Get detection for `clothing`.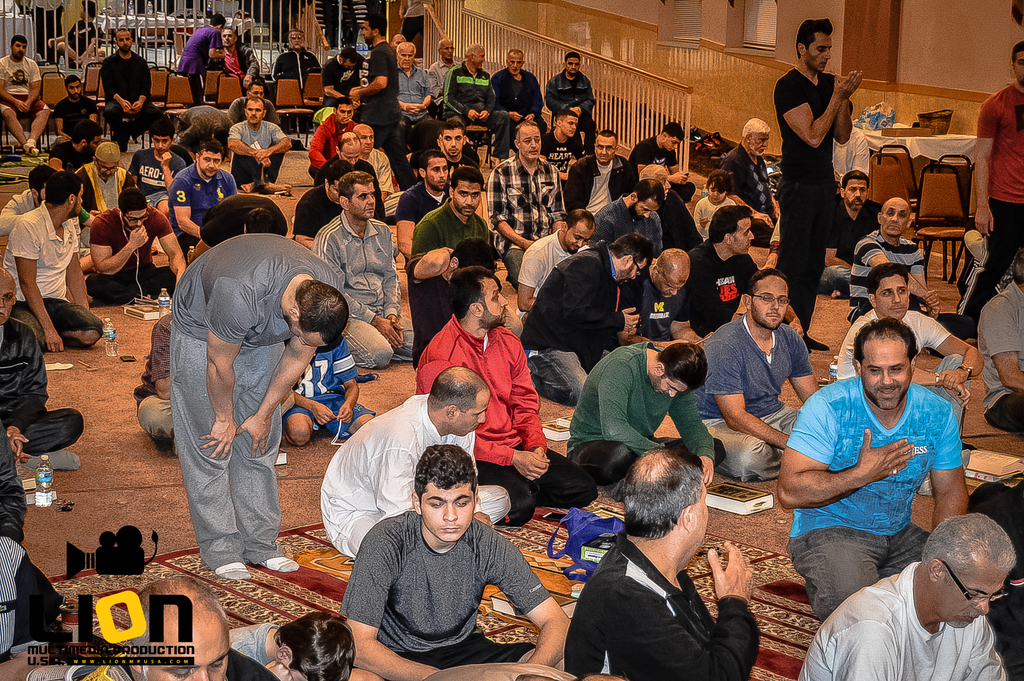
Detection: <box>321,54,362,104</box>.
